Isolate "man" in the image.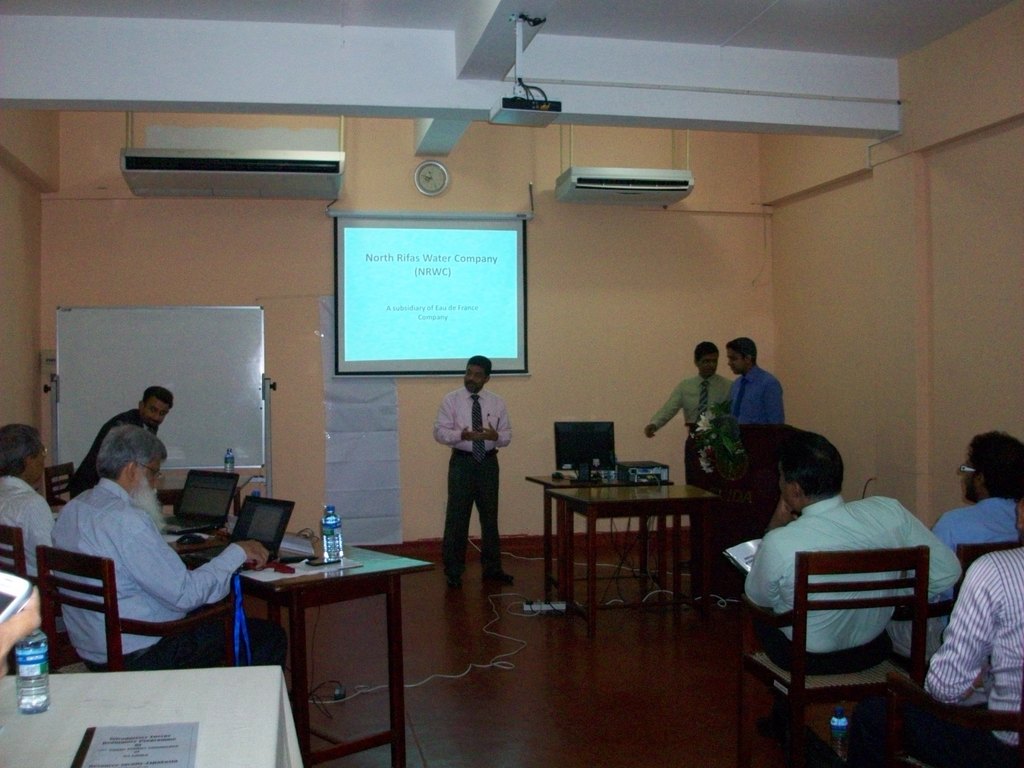
Isolated region: x1=929 y1=430 x2=1023 y2=550.
